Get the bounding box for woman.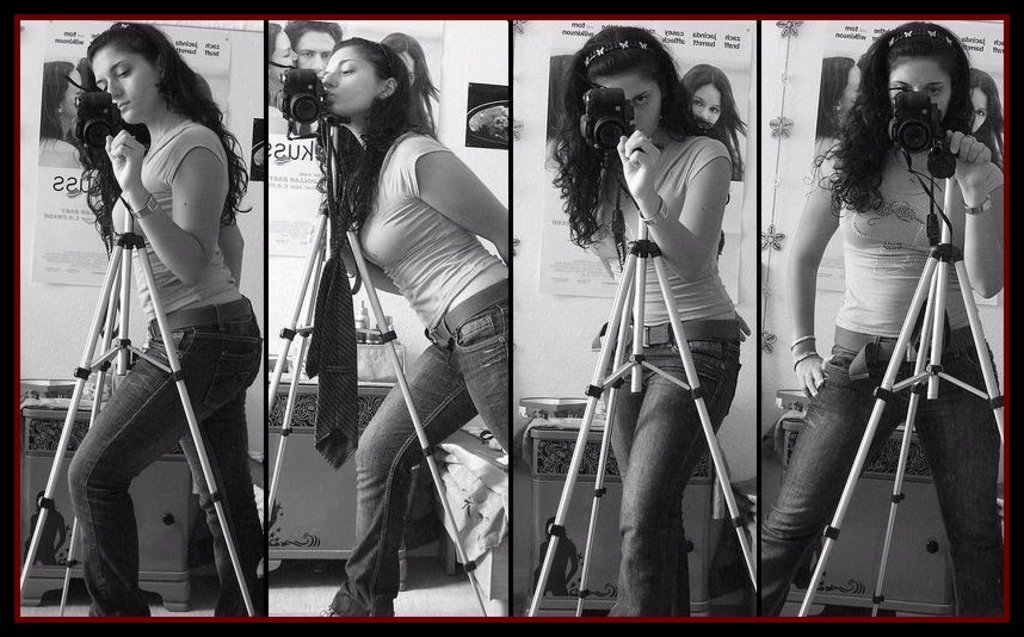
<bbox>366, 29, 443, 136</bbox>.
